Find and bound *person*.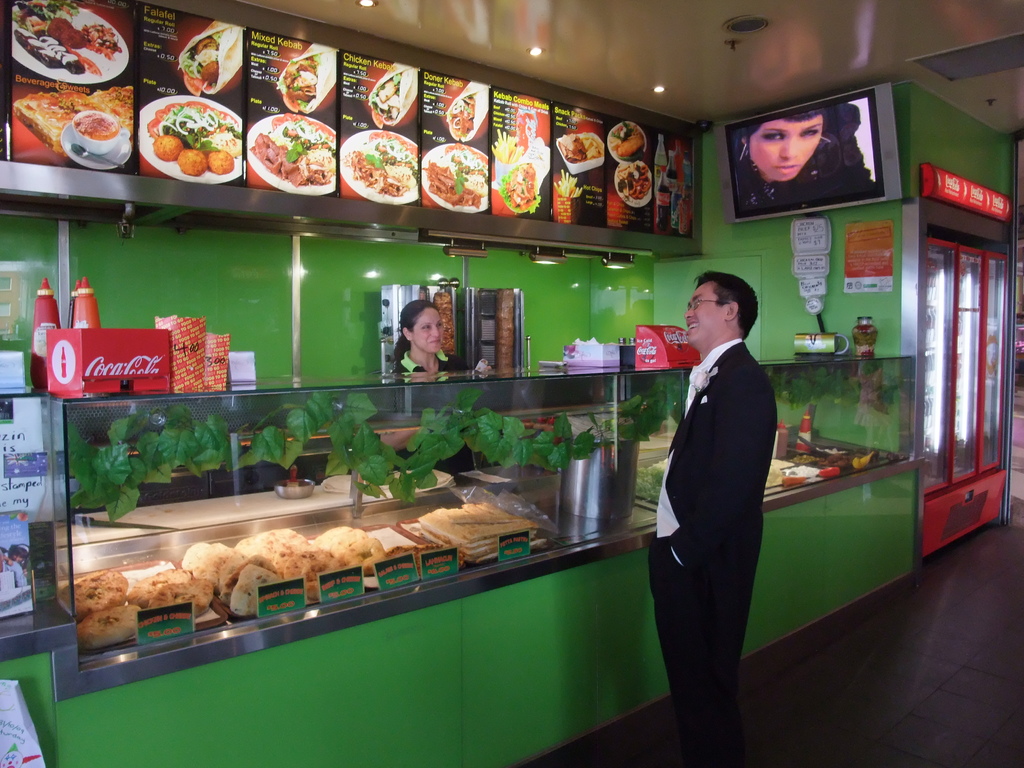
Bound: (648,268,781,767).
